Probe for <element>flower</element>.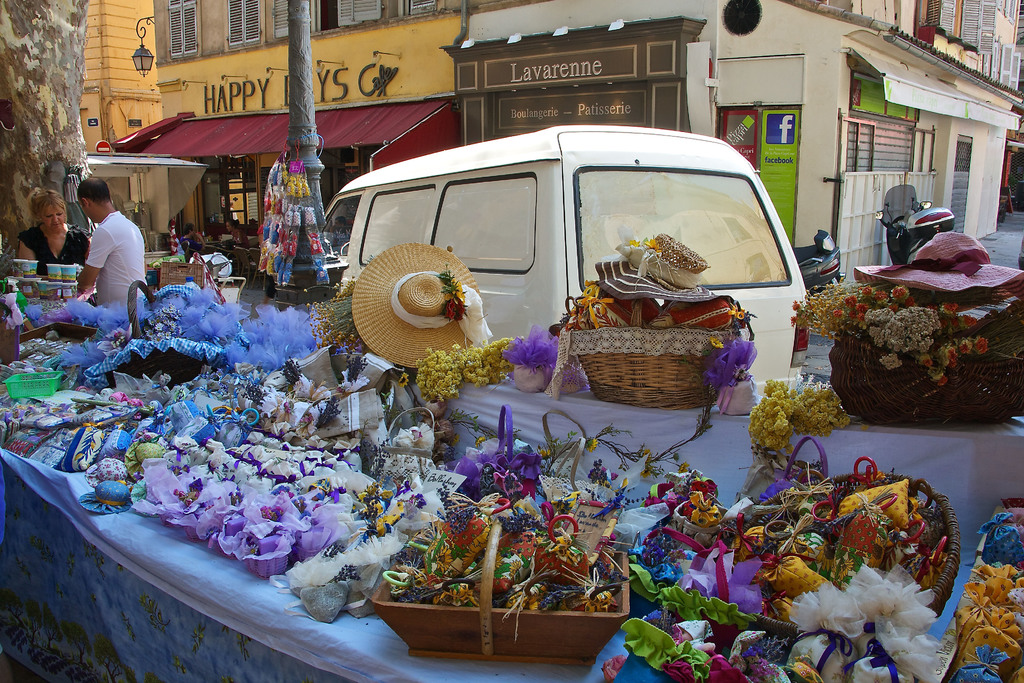
Probe result: bbox=[641, 235, 659, 257].
